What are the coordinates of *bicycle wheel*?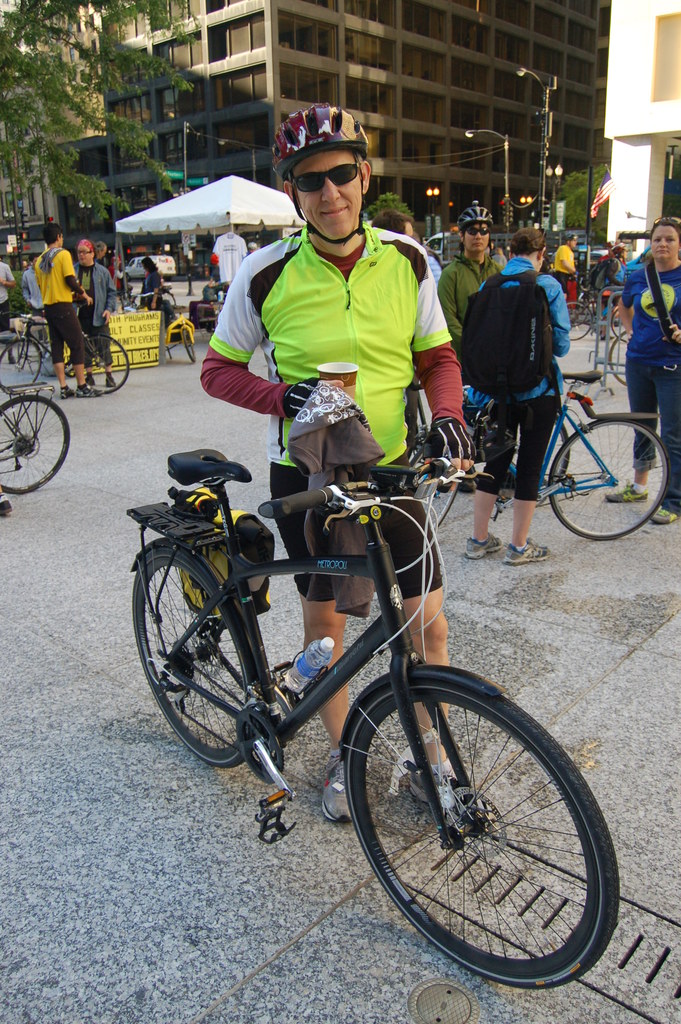
(69, 333, 132, 394).
